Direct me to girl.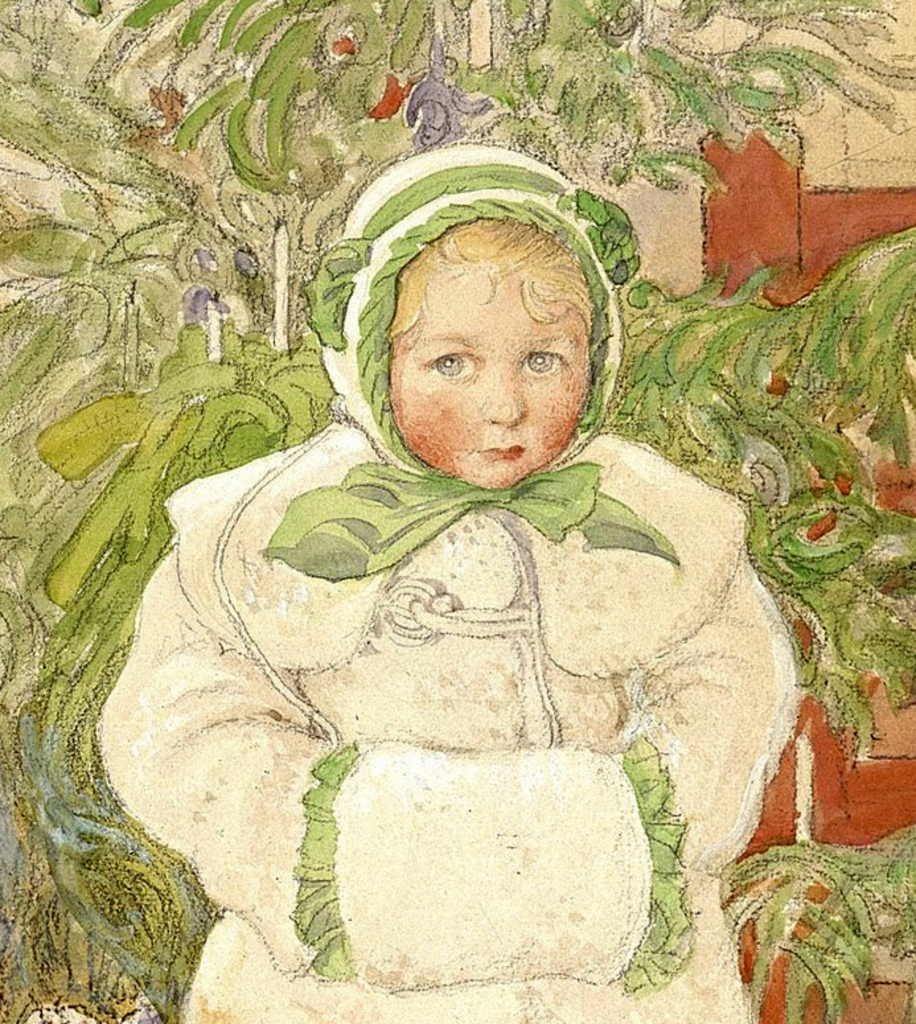
Direction: Rect(86, 133, 801, 1023).
